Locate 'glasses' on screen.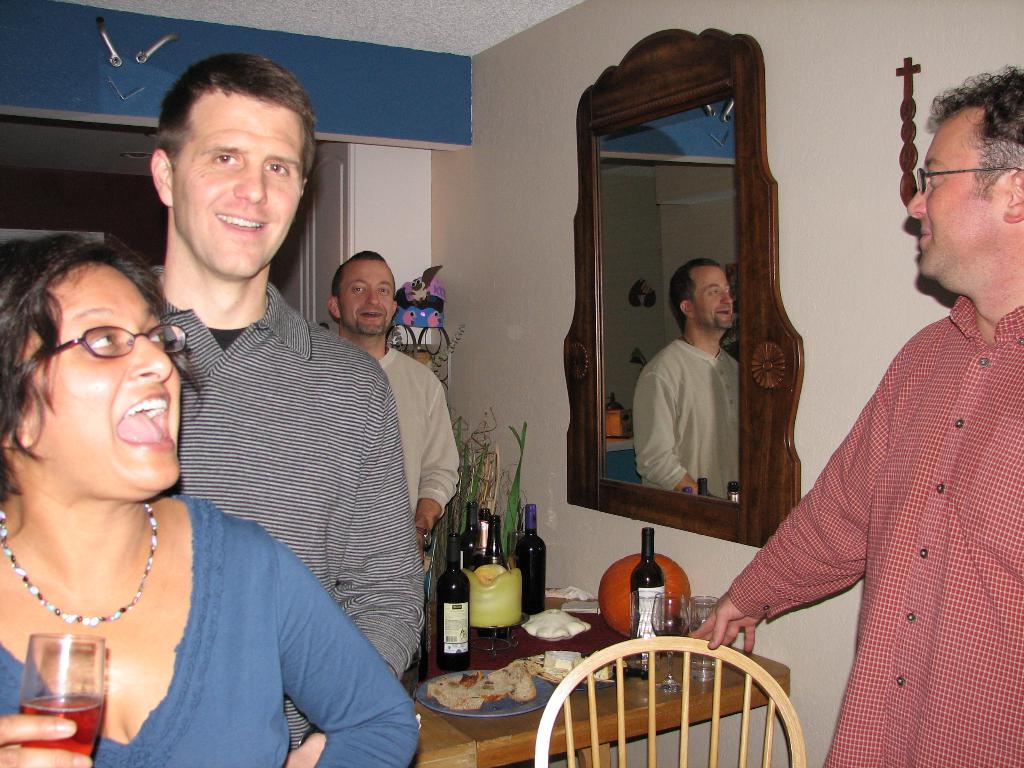
On screen at [8,319,193,378].
